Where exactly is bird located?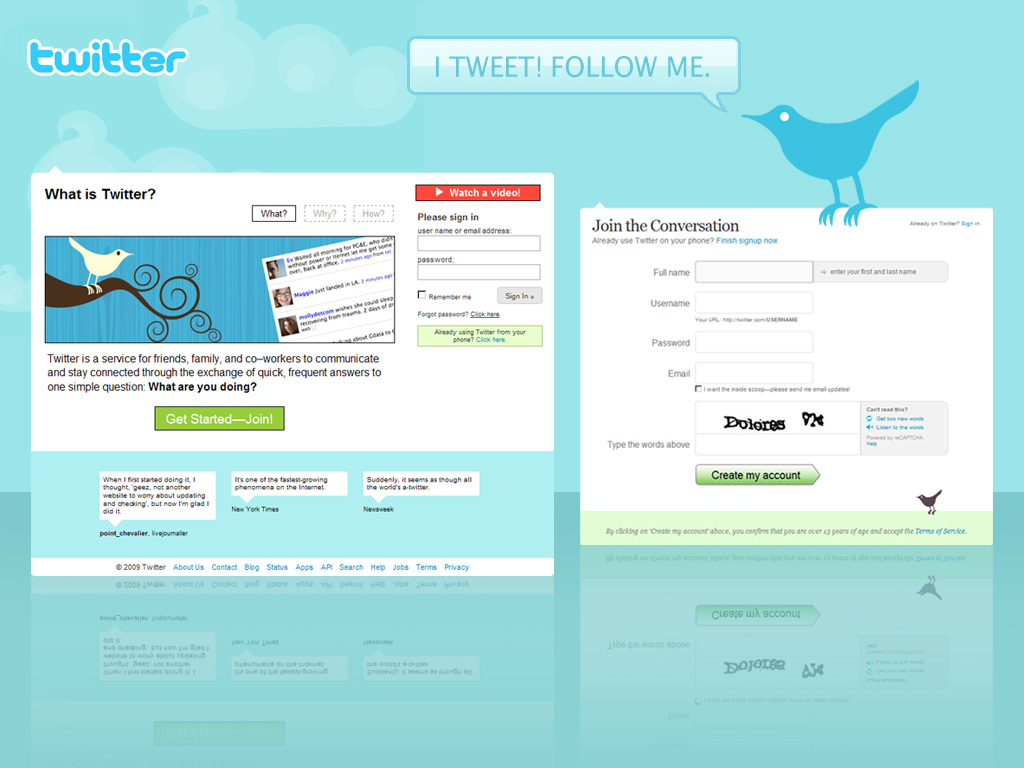
Its bounding box is <region>737, 71, 927, 235</region>.
